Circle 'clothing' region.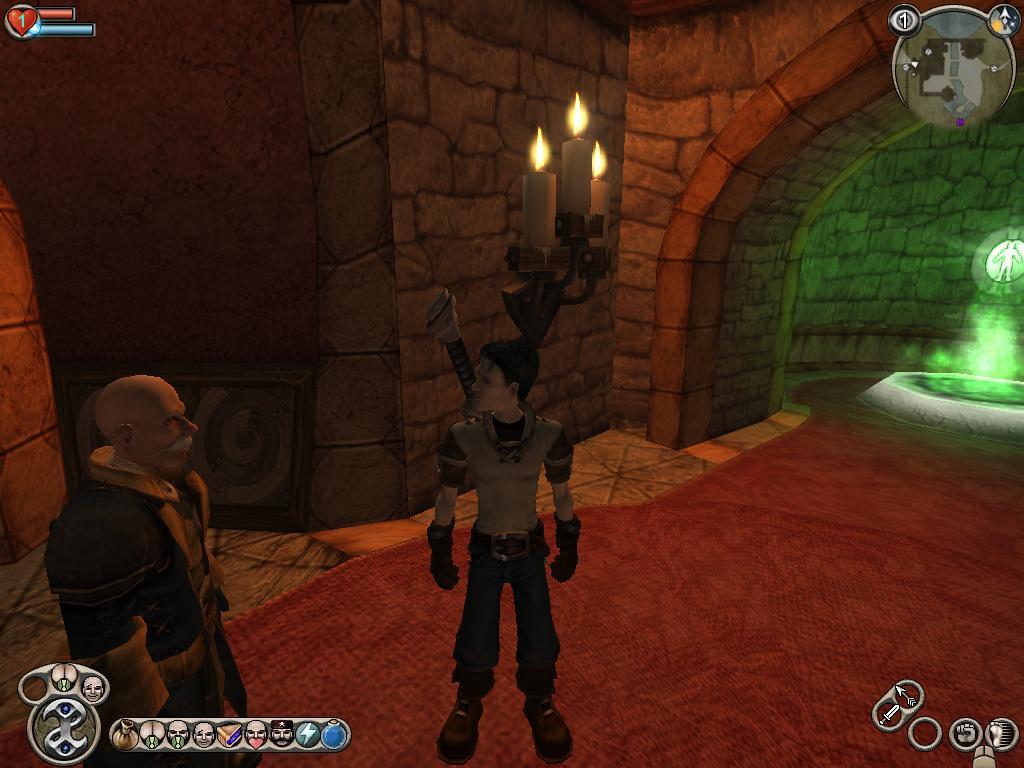
Region: [41, 443, 247, 767].
